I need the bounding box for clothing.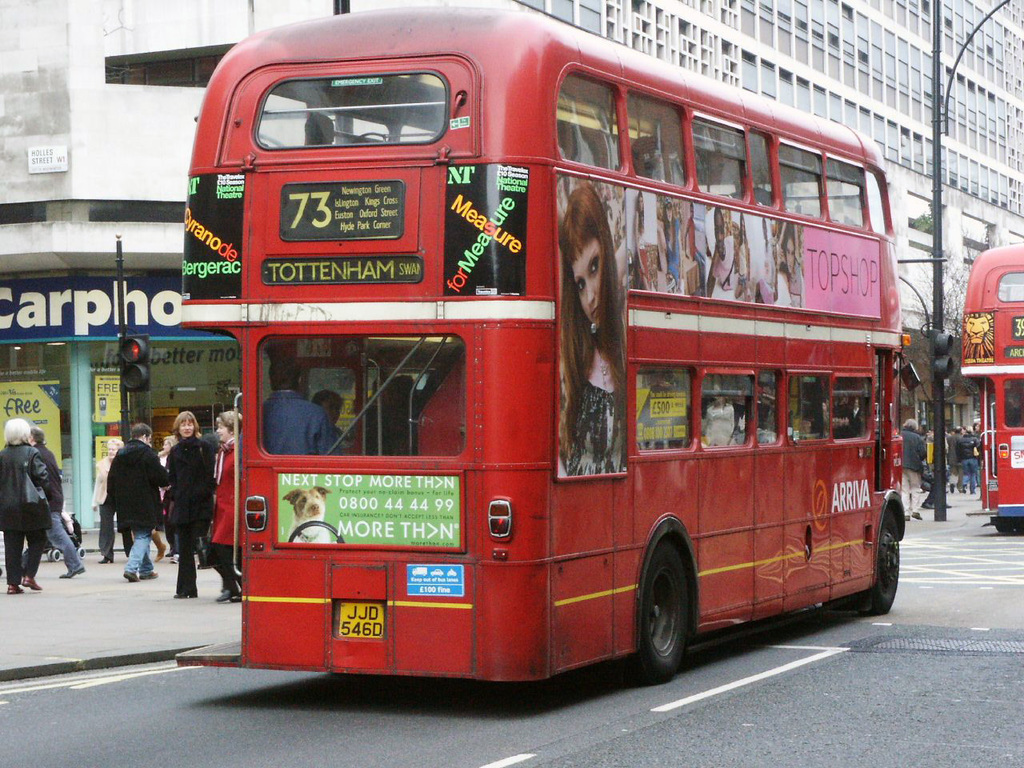
Here it is: 324 421 349 454.
